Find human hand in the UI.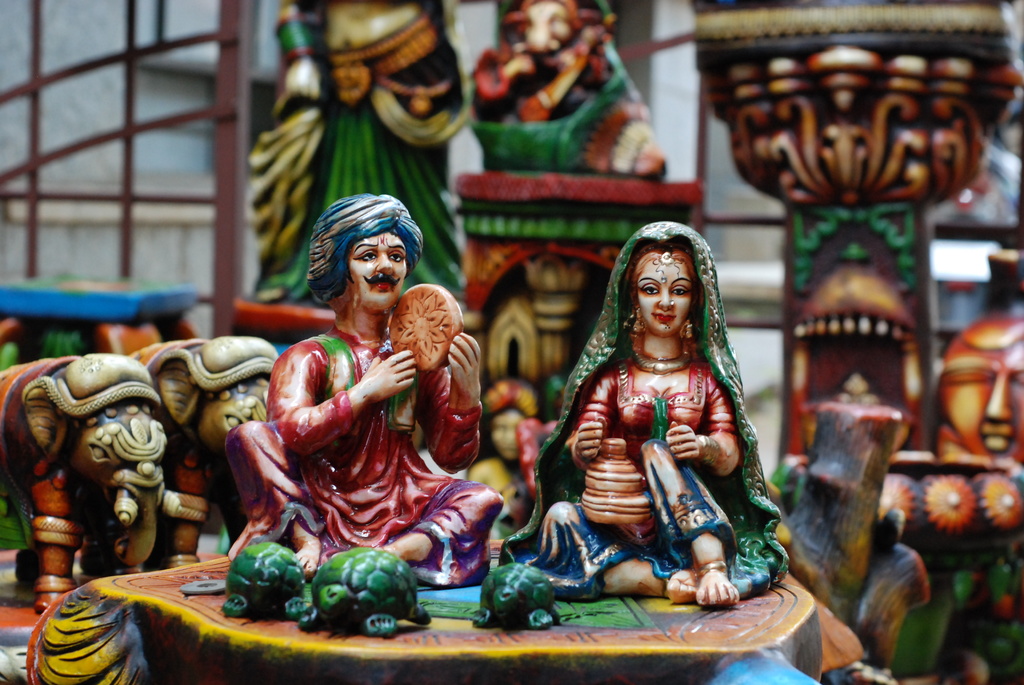
UI element at <region>662, 423, 701, 464</region>.
